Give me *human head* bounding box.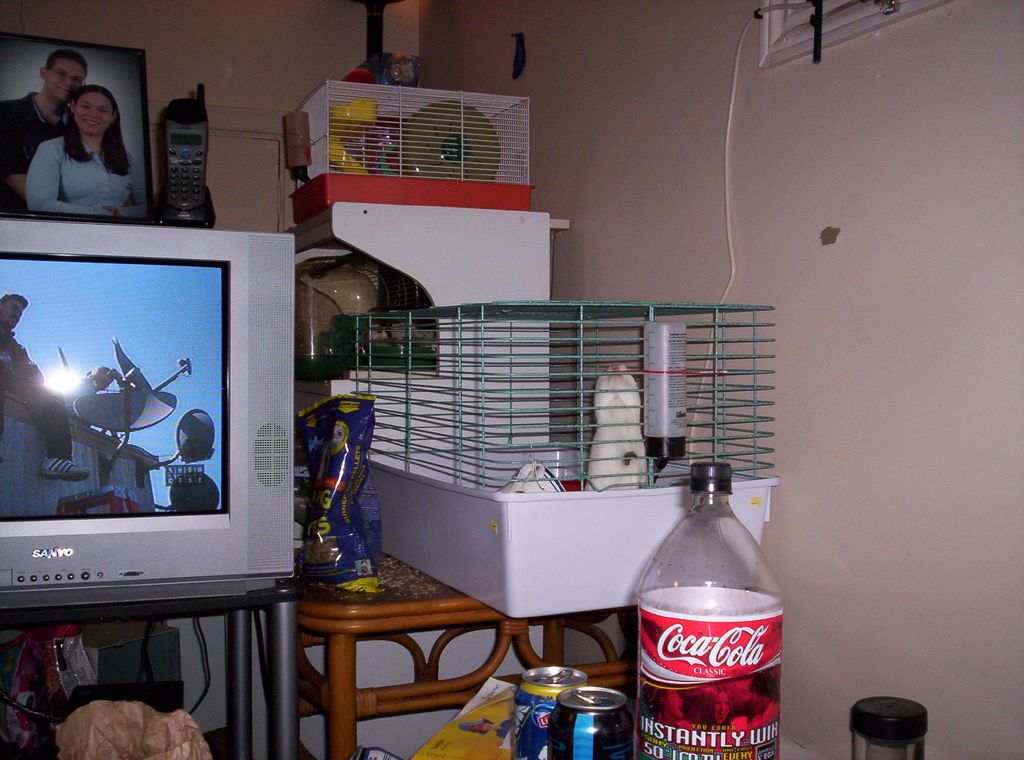
l=0, t=294, r=29, b=329.
